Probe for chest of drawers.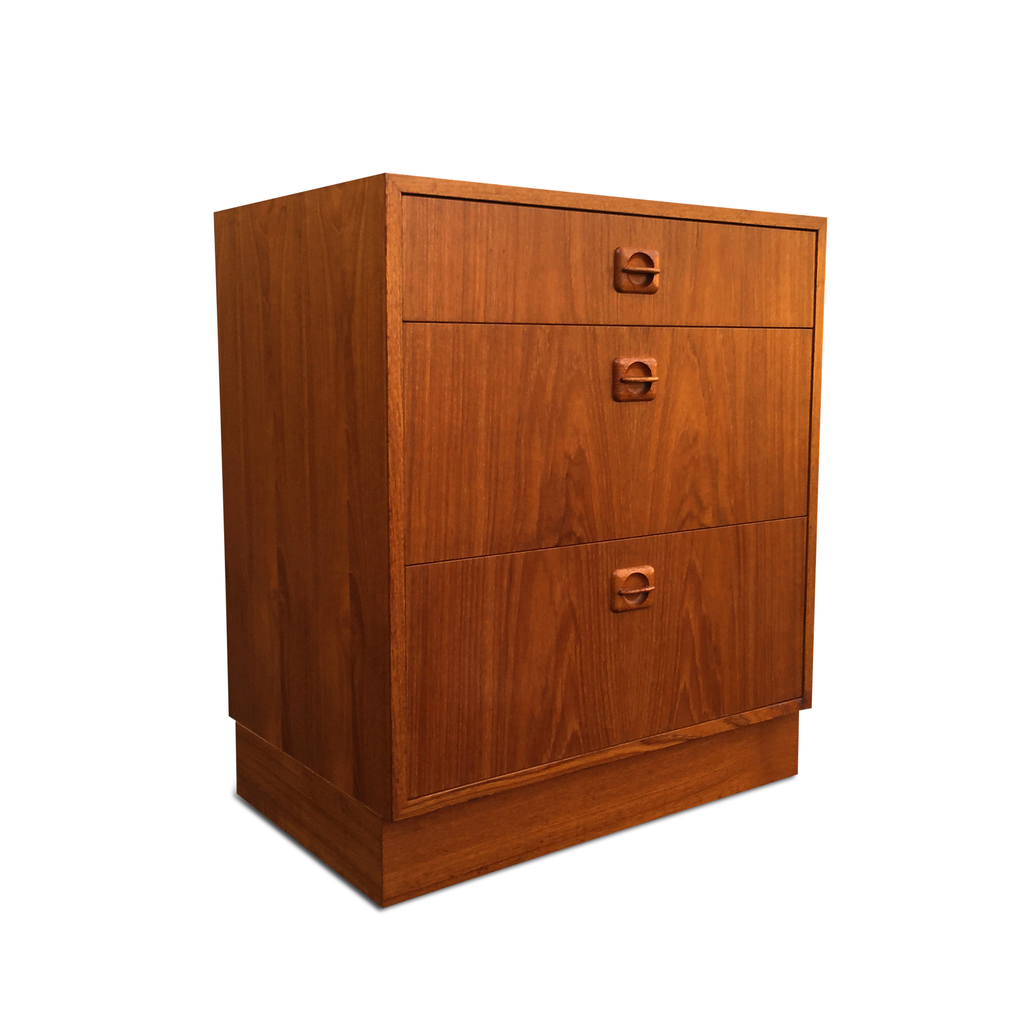
Probe result: left=207, top=171, right=829, bottom=906.
